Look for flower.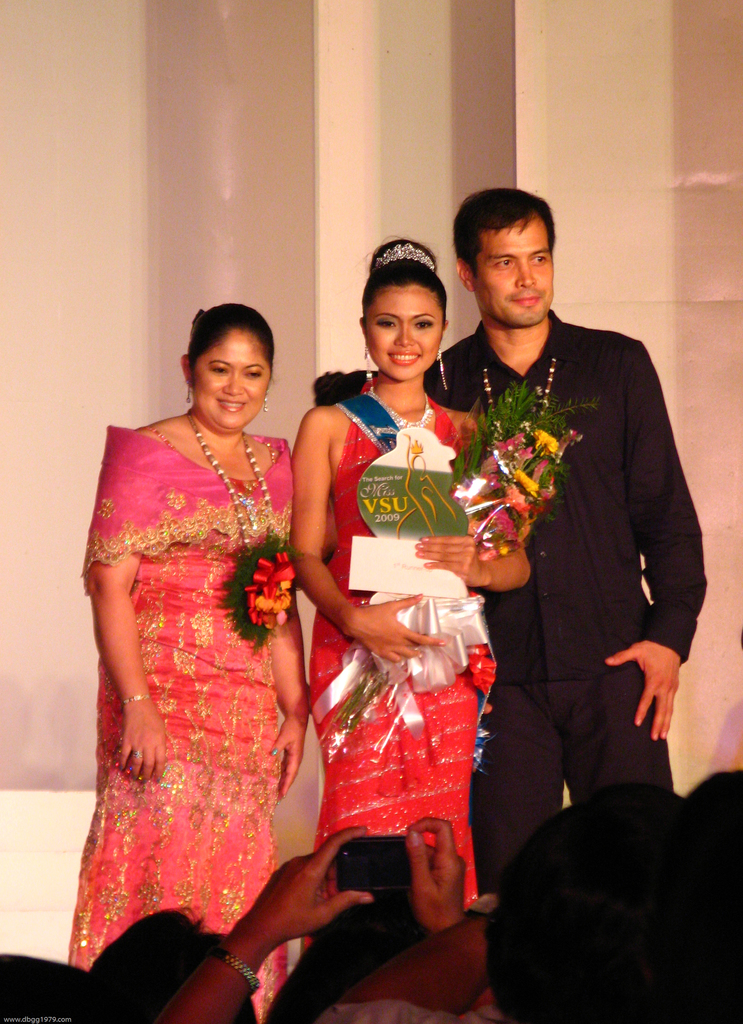
Found: x1=521, y1=465, x2=535, y2=497.
